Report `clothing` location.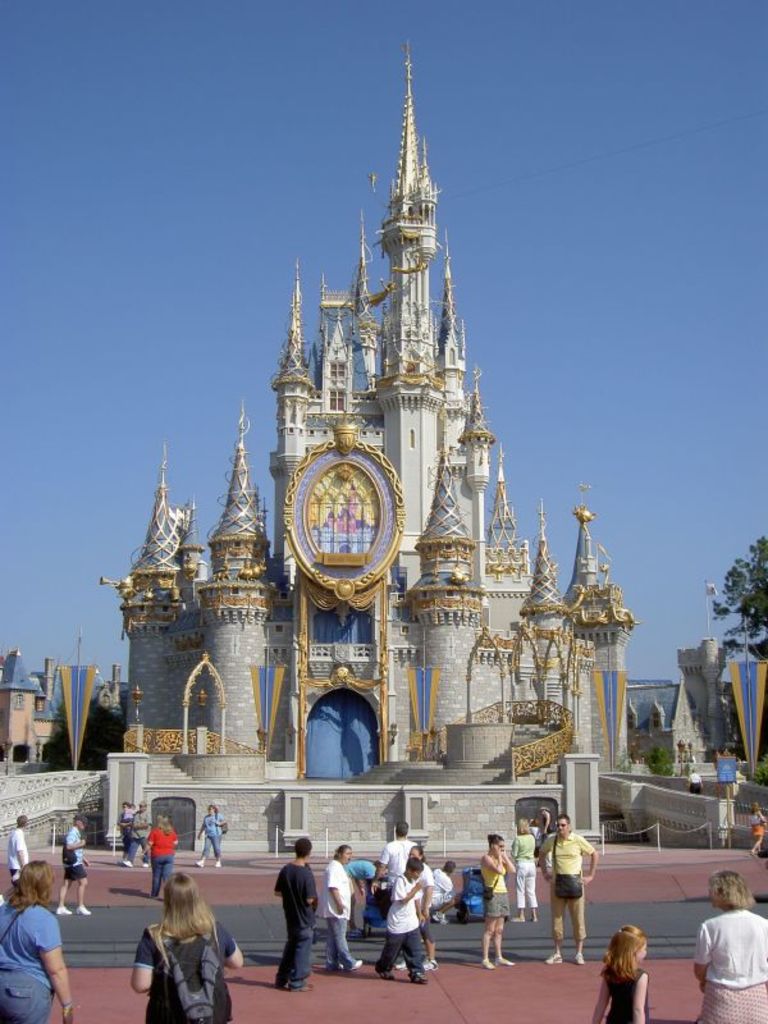
Report: 685/902/767/1023.
